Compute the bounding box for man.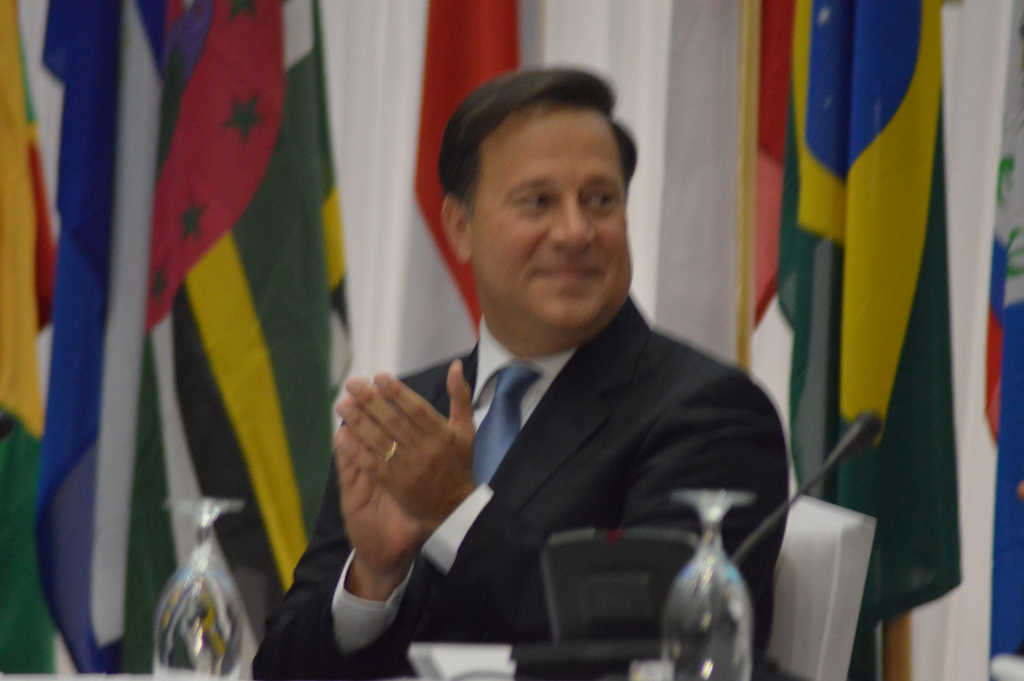
(x1=235, y1=62, x2=798, y2=680).
